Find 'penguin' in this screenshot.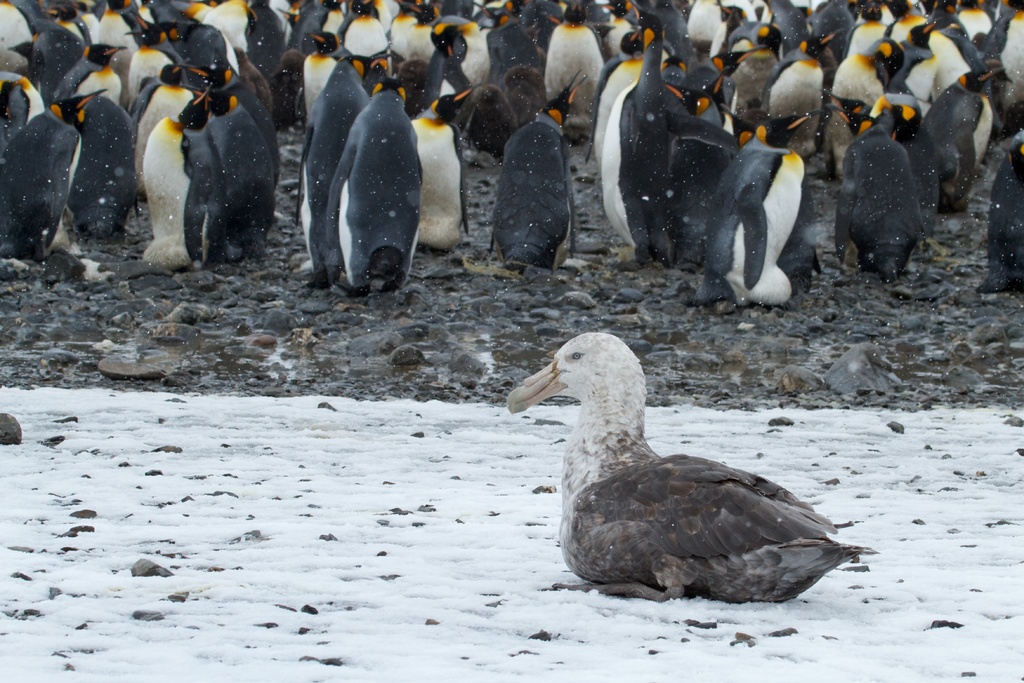
The bounding box for 'penguin' is 598:40:740:280.
